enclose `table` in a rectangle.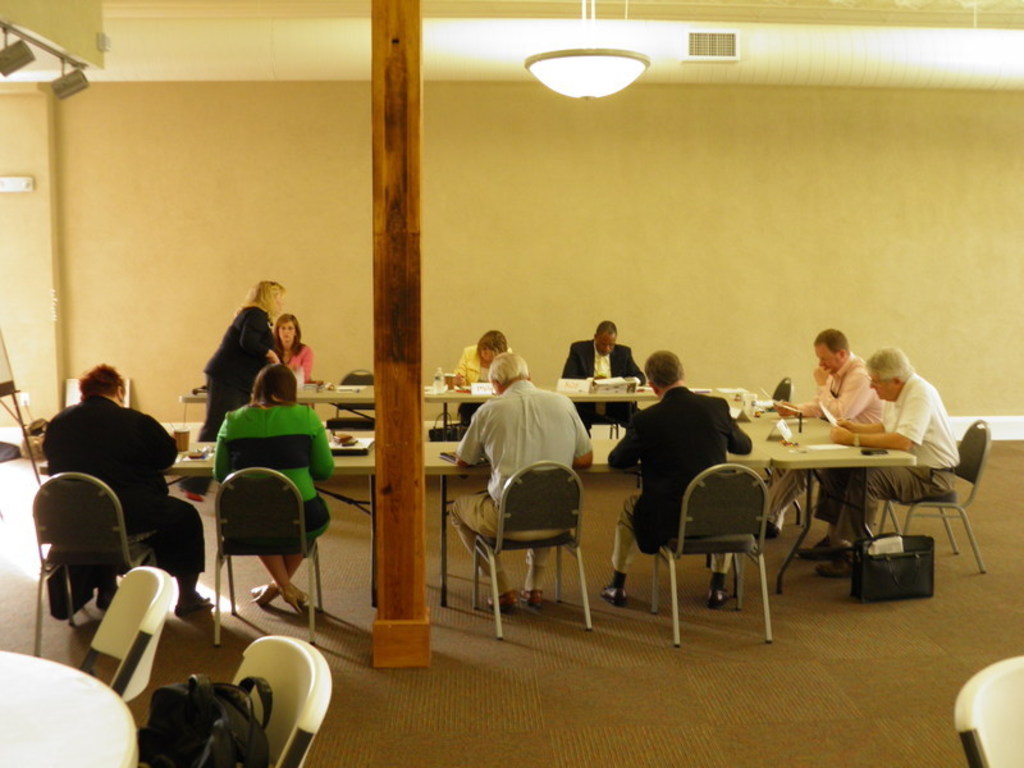
{"left": 175, "top": 369, "right": 733, "bottom": 433}.
